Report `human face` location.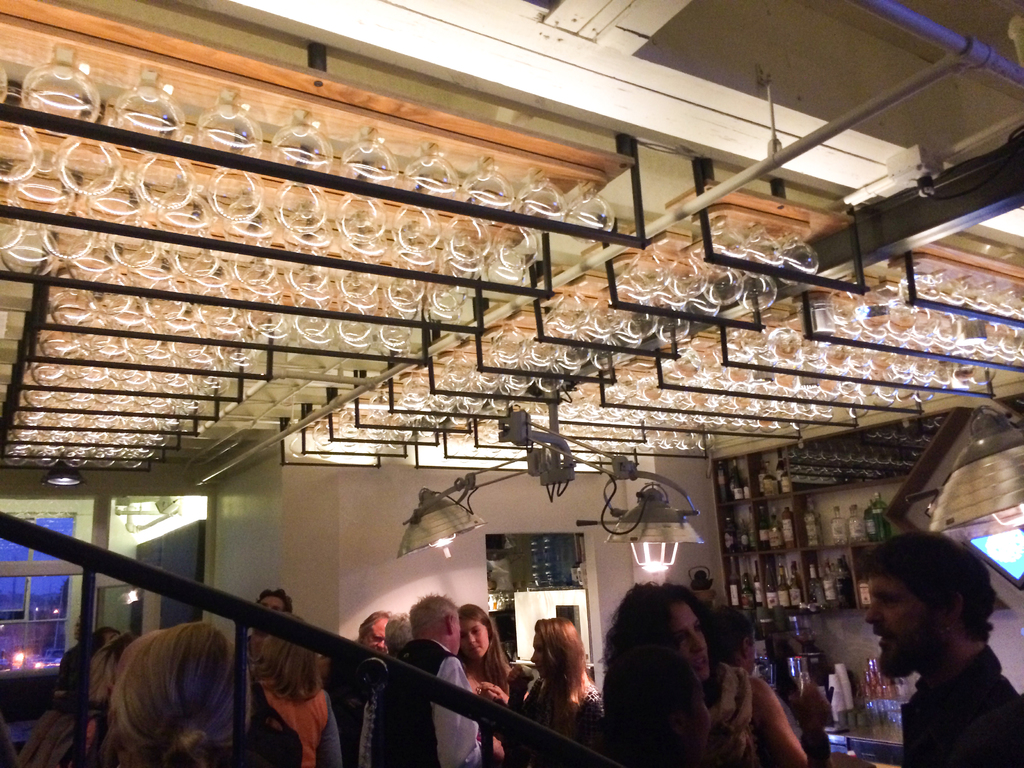
Report: 532 634 547 676.
